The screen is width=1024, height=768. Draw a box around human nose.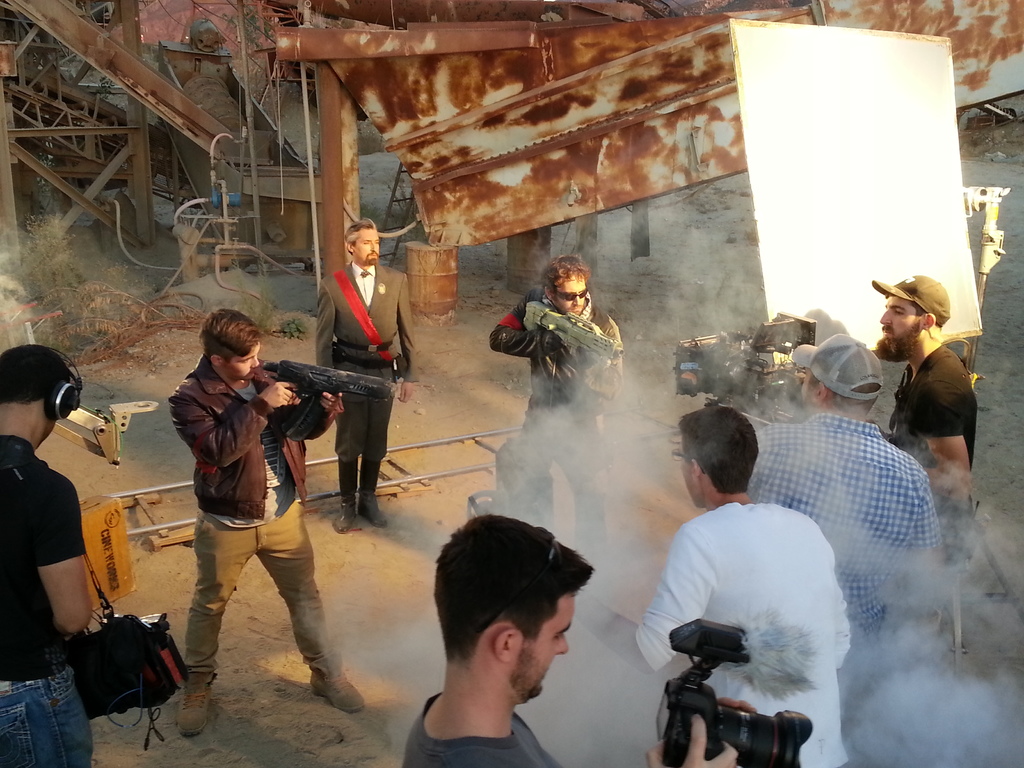
l=247, t=355, r=262, b=367.
